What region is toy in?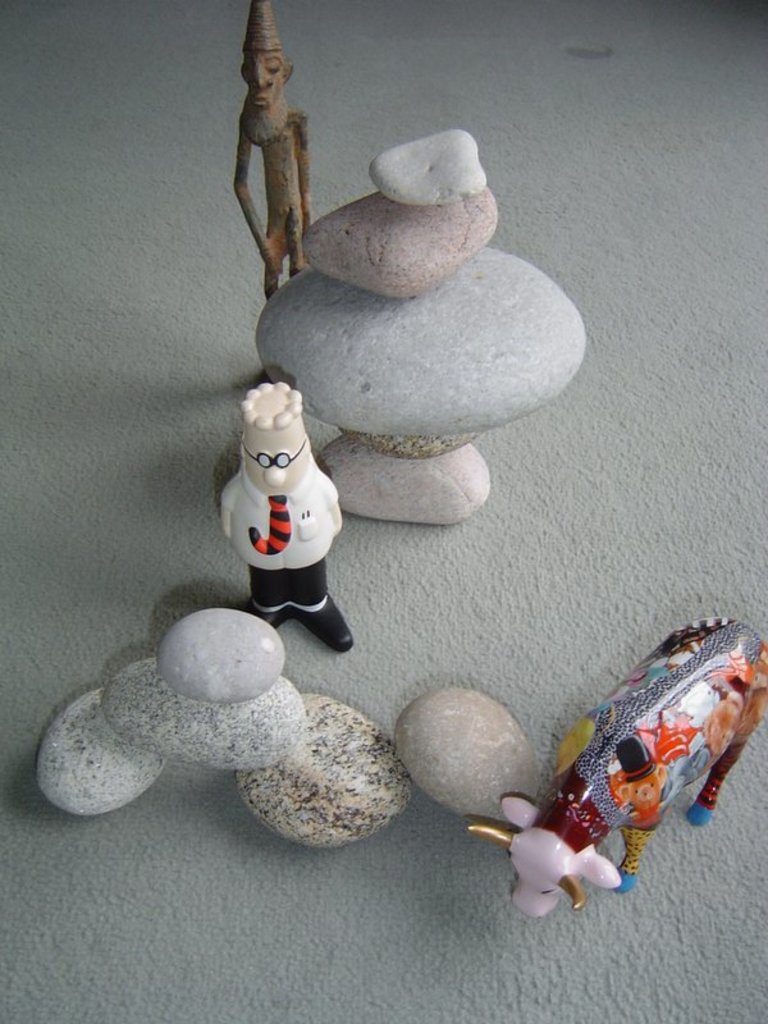
rect(466, 617, 767, 920).
